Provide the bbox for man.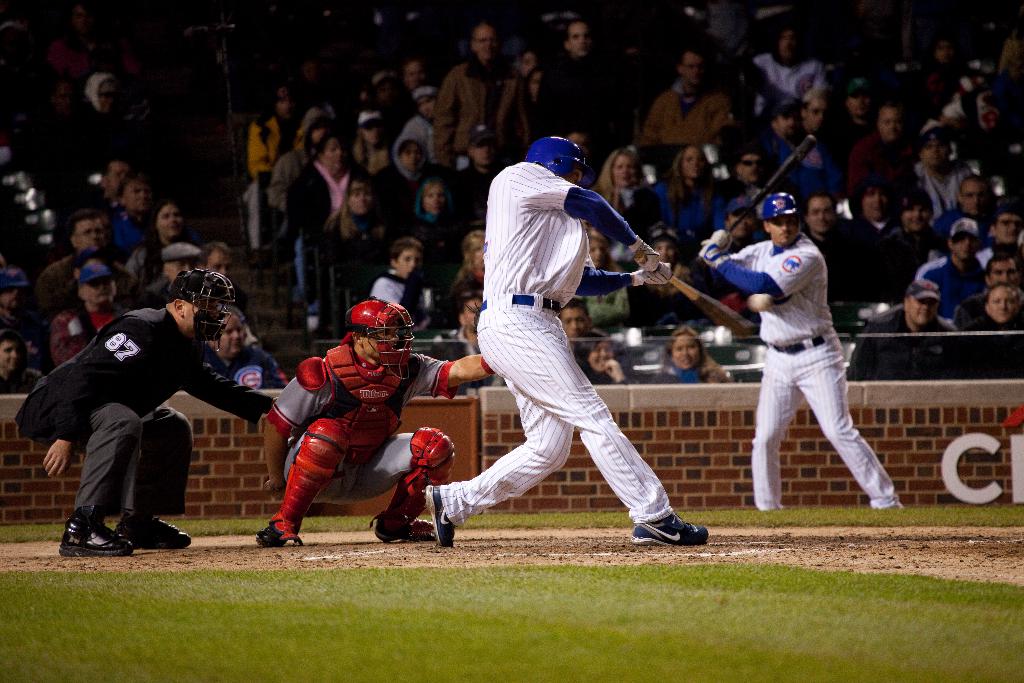
detection(529, 16, 630, 161).
